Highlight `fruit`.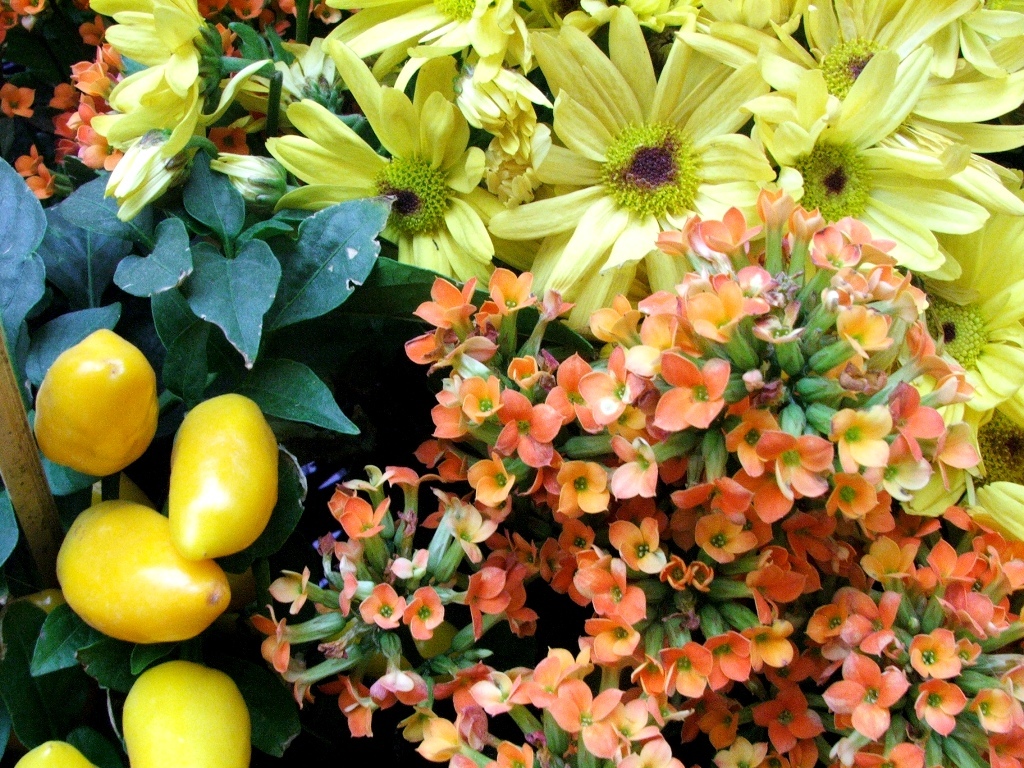
Highlighted region: box(51, 501, 231, 653).
